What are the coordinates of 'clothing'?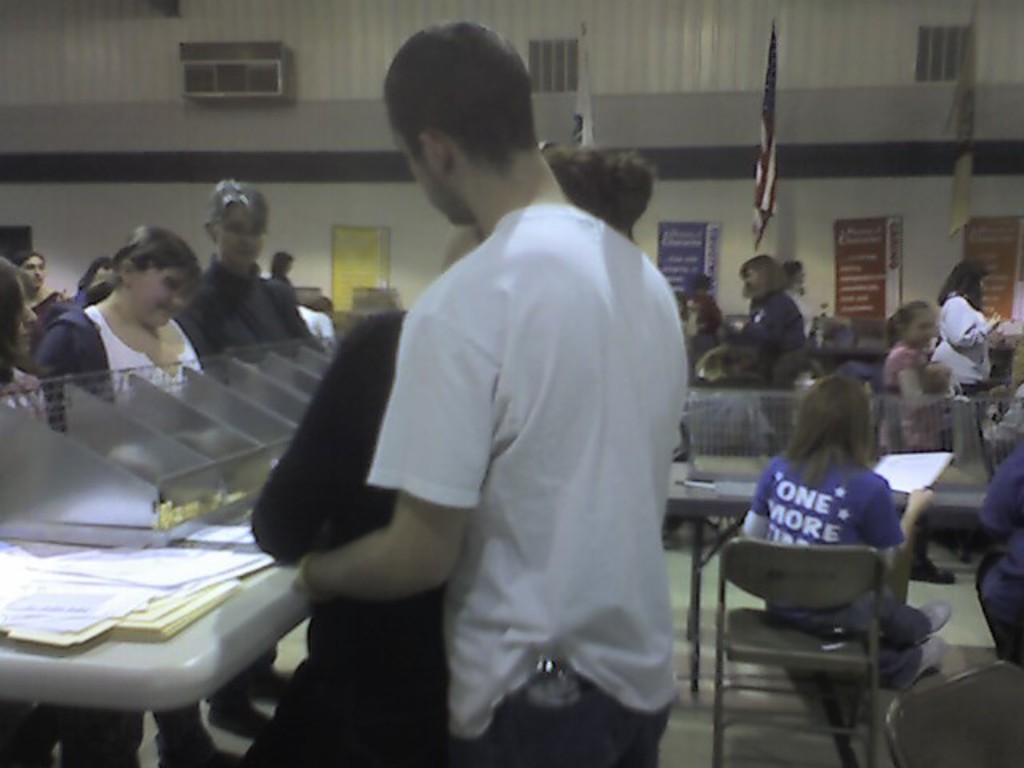
[240,307,451,766].
